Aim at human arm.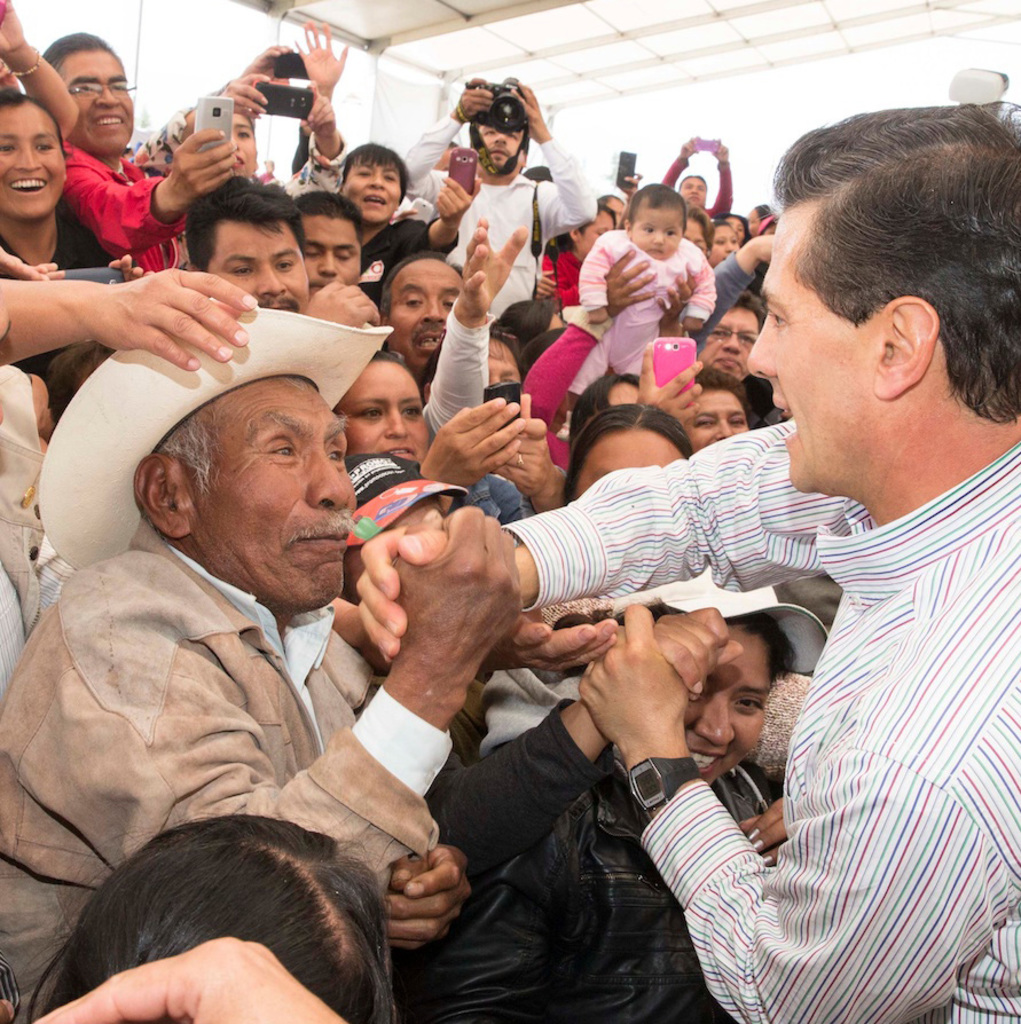
Aimed at l=296, t=276, r=385, b=331.
